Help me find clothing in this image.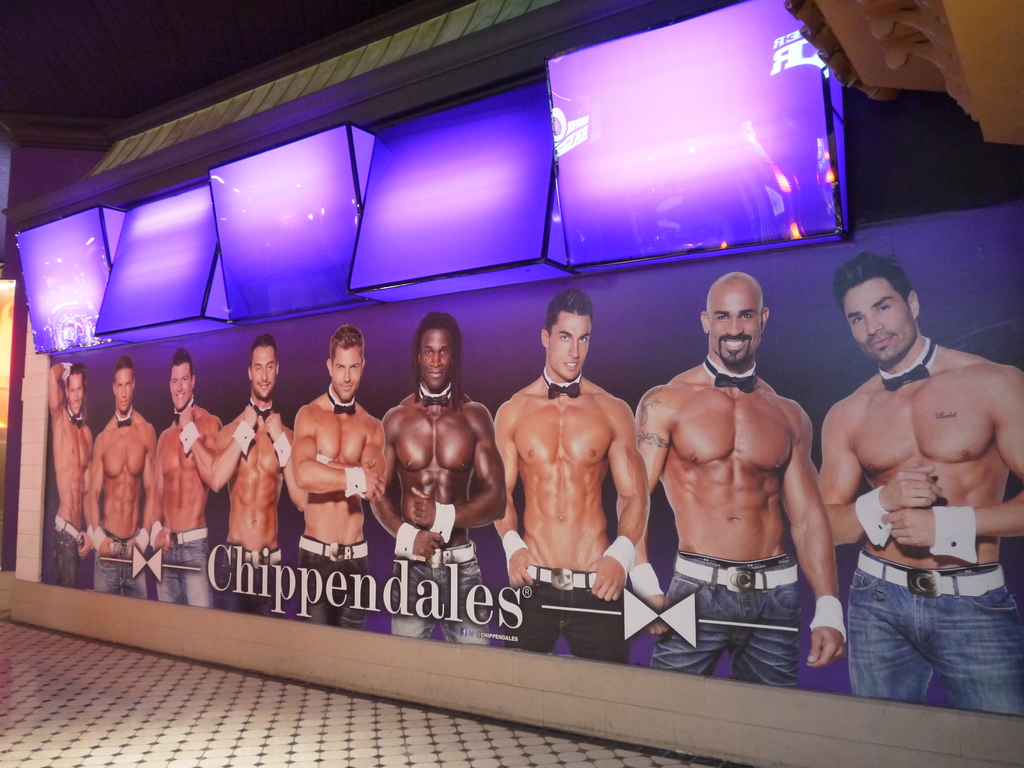
Found it: [left=293, top=532, right=386, bottom=630].
